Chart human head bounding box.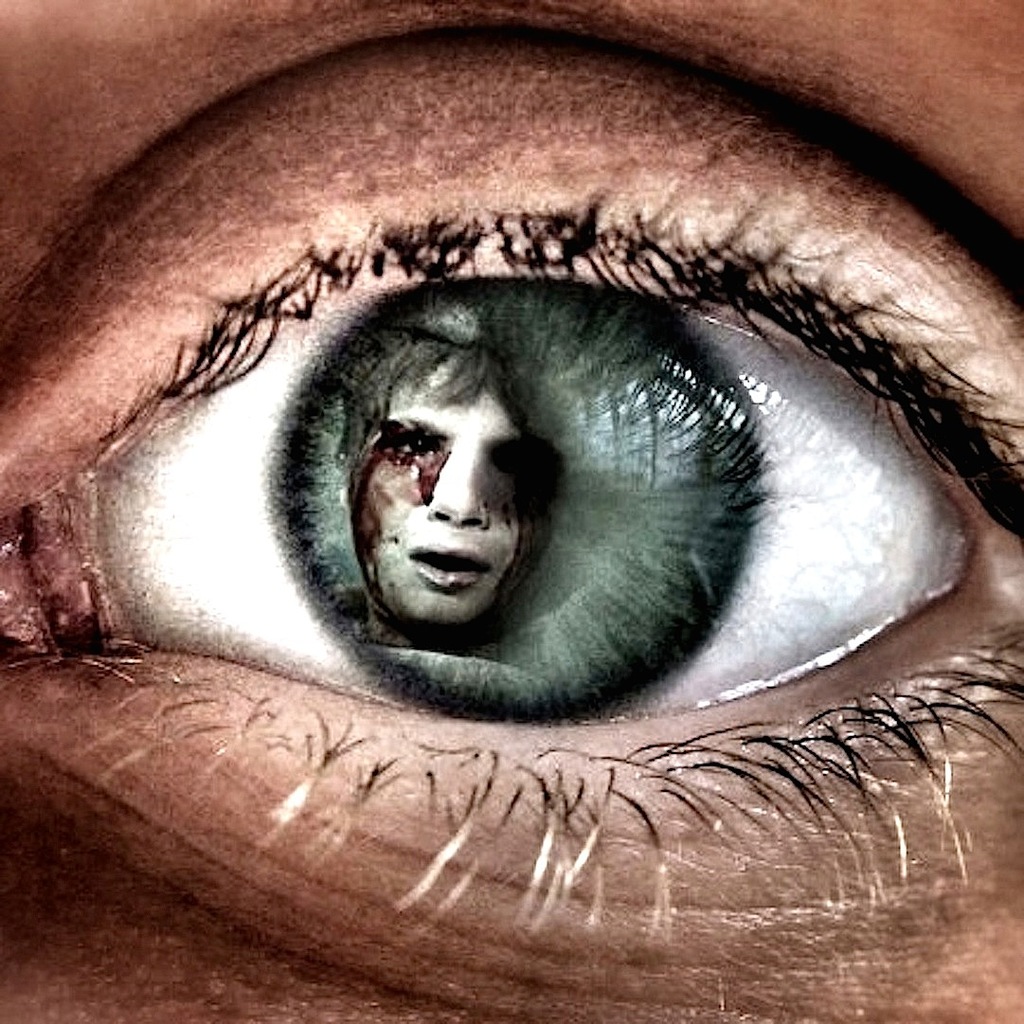
Charted: x1=0, y1=0, x2=1023, y2=1023.
